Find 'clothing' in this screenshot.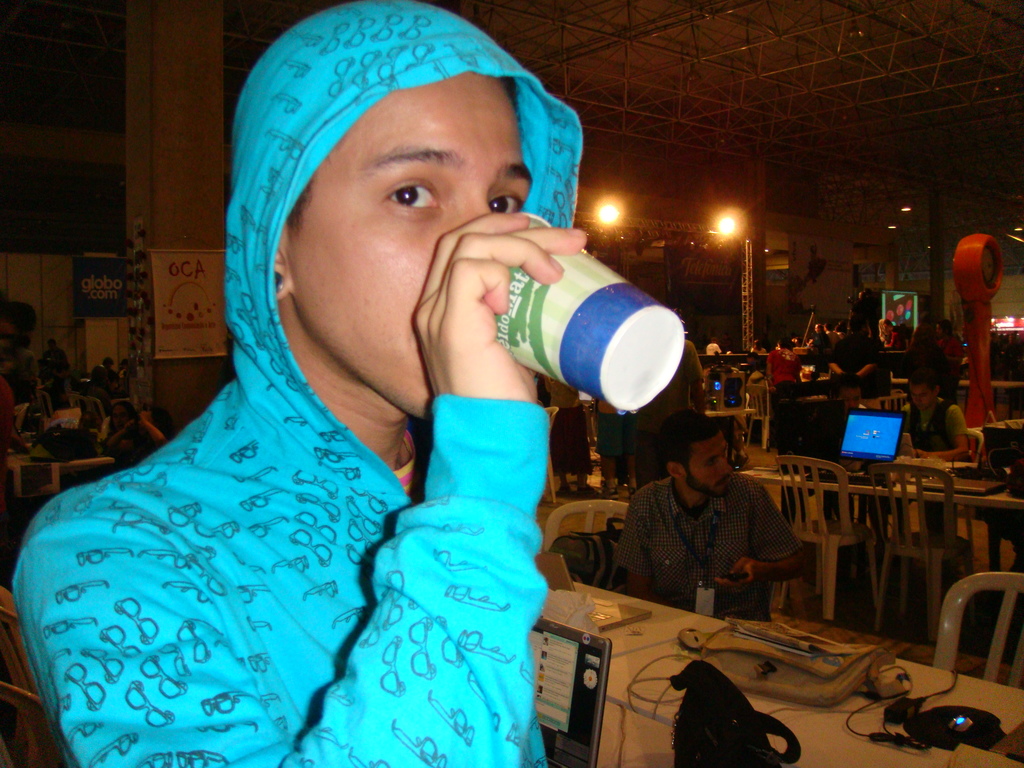
The bounding box for 'clothing' is bbox=(92, 364, 122, 379).
